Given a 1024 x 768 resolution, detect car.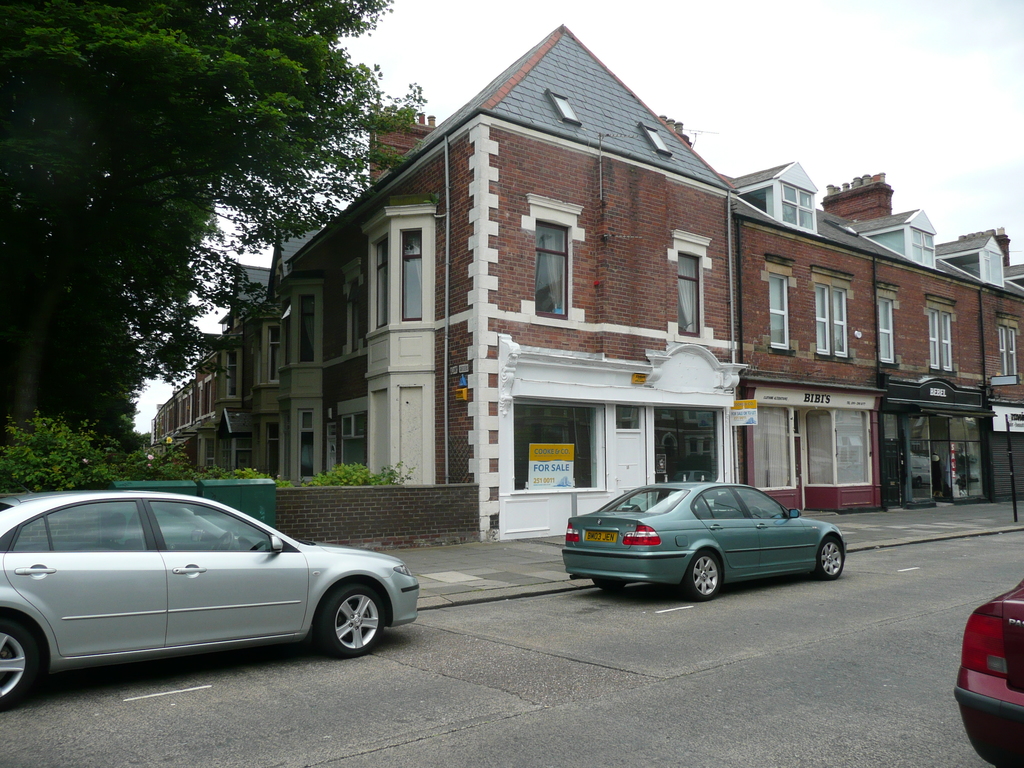
x1=0 y1=490 x2=420 y2=707.
